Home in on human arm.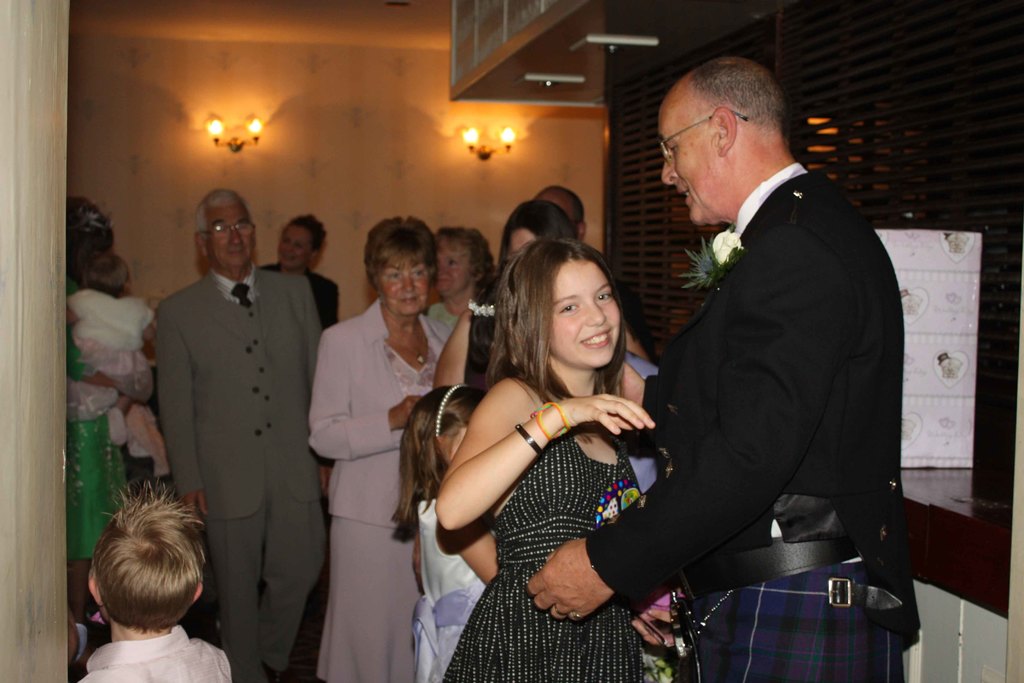
Homed in at box(307, 330, 422, 459).
